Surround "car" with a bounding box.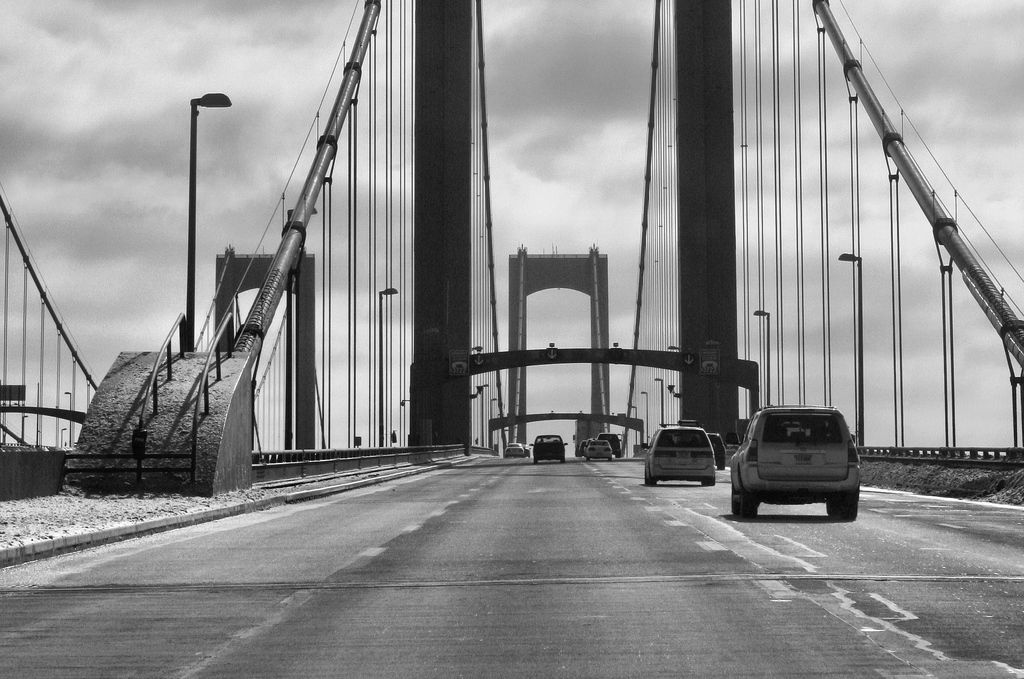
<region>502, 438, 526, 459</region>.
